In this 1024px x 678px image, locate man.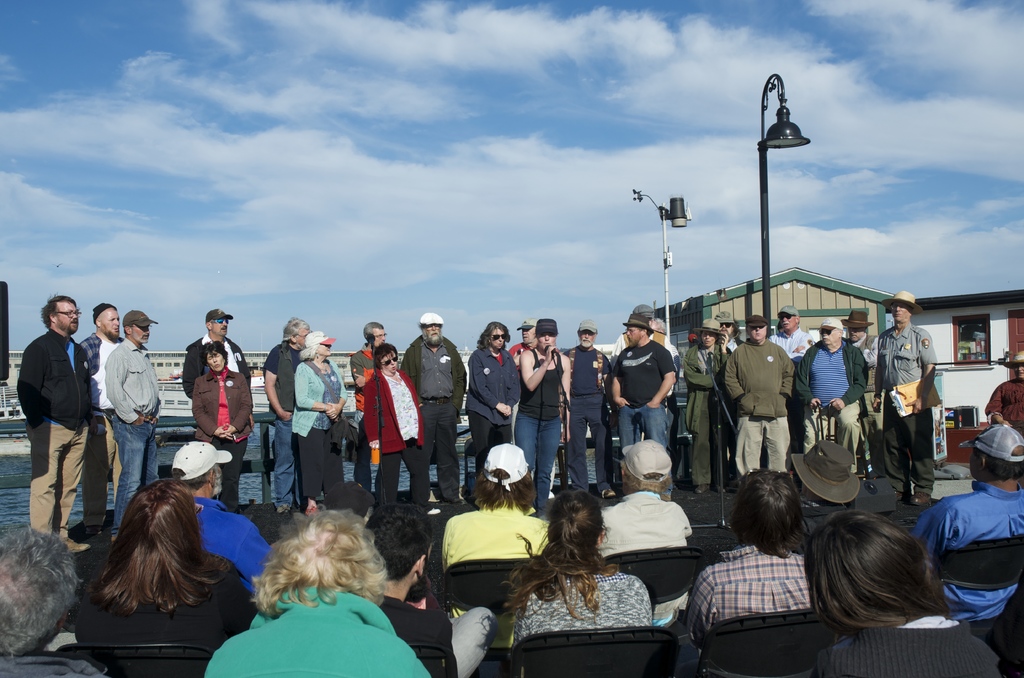
Bounding box: Rect(264, 316, 311, 513).
